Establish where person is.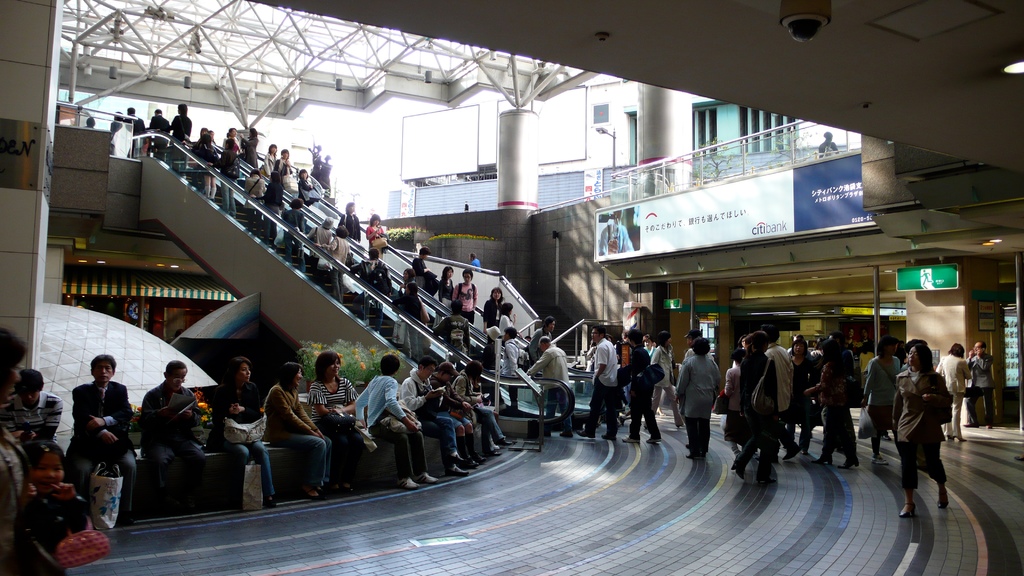
Established at 0/319/28/572.
